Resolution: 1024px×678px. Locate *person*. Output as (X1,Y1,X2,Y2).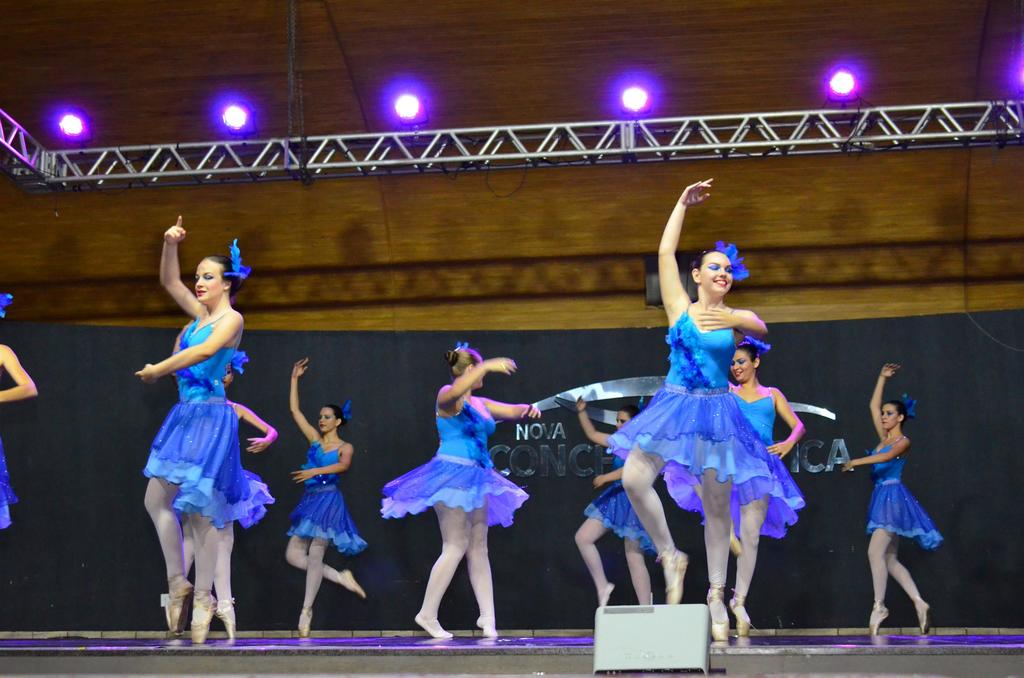
(285,355,369,634).
